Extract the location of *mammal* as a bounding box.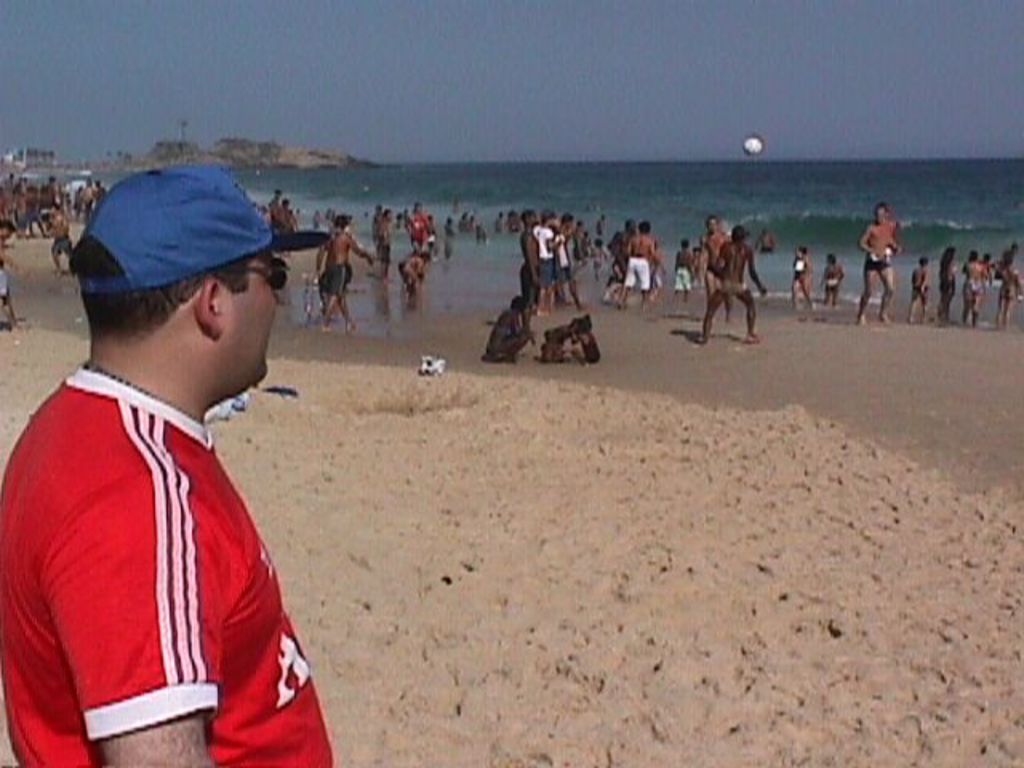
Rect(2, 136, 346, 767).
